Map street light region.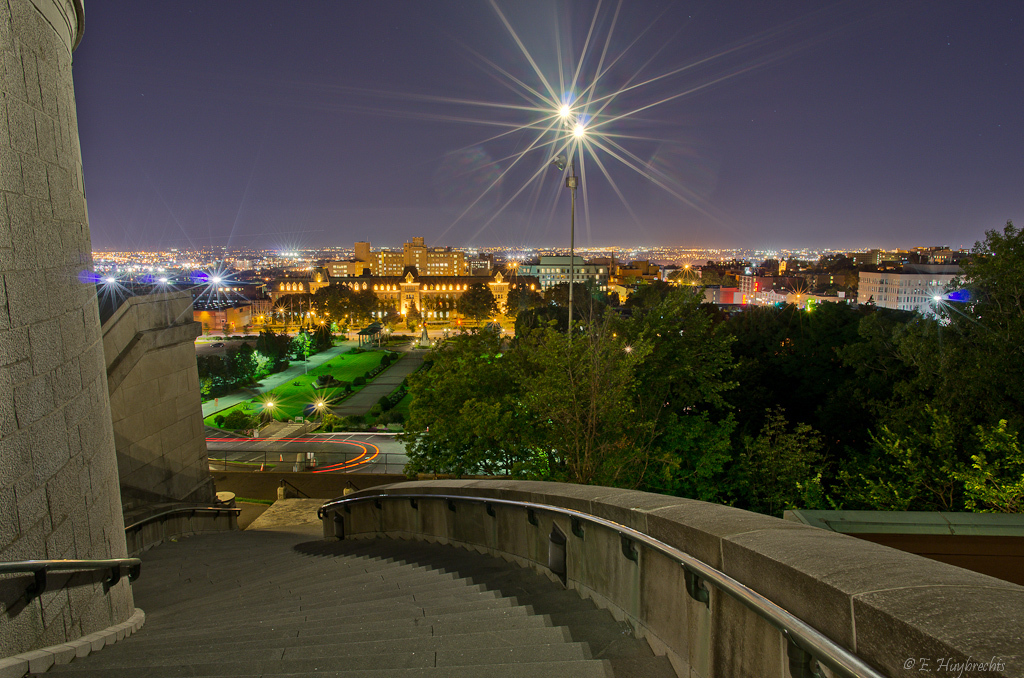
Mapped to bbox(552, 92, 567, 347).
